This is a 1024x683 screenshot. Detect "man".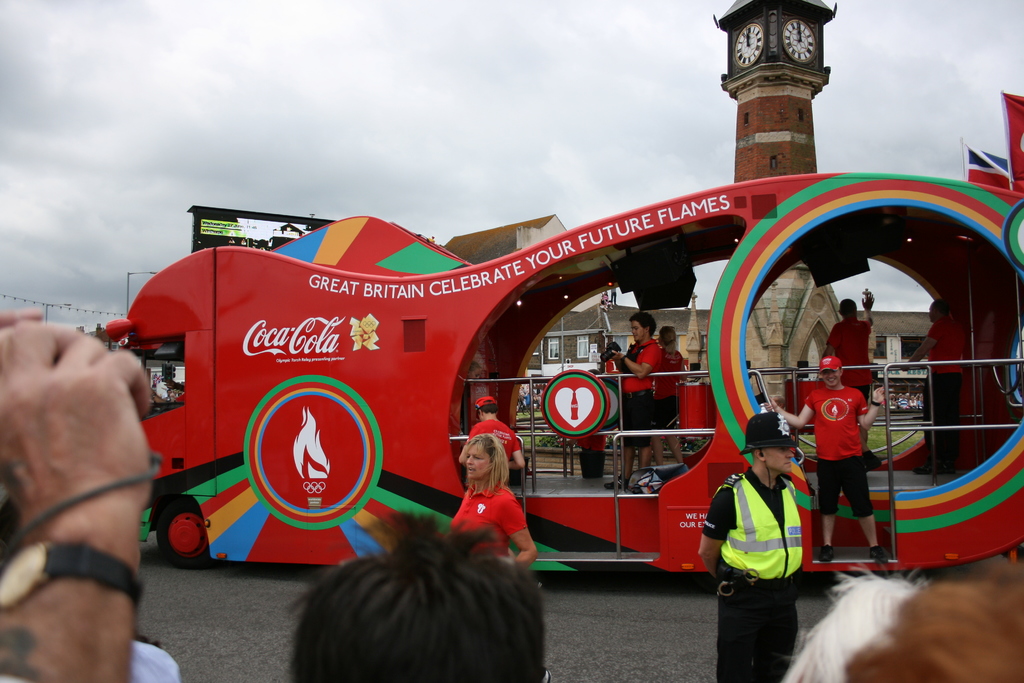
bbox=[824, 296, 878, 417].
